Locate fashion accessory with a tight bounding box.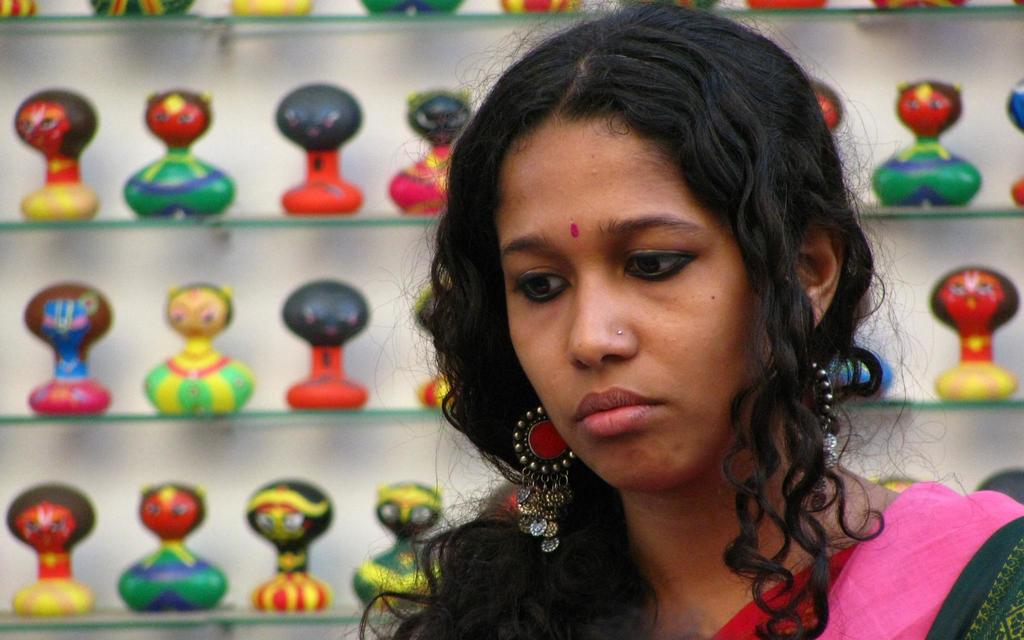
l=511, t=400, r=581, b=560.
